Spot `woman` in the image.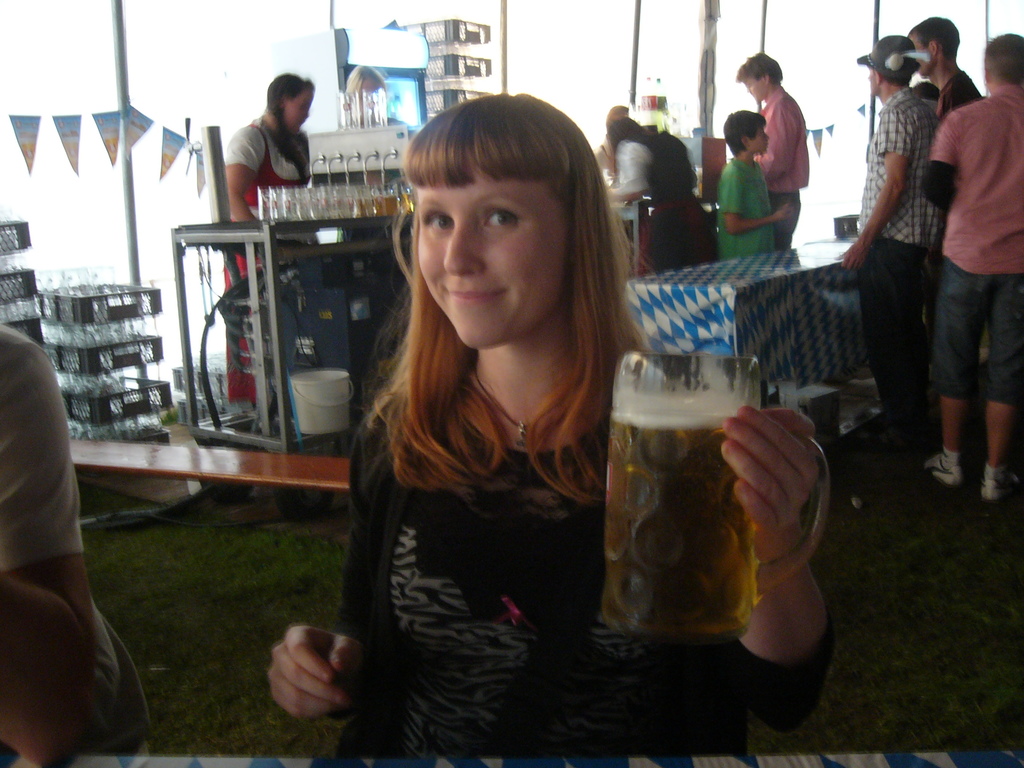
`woman` found at l=223, t=71, r=315, b=404.
